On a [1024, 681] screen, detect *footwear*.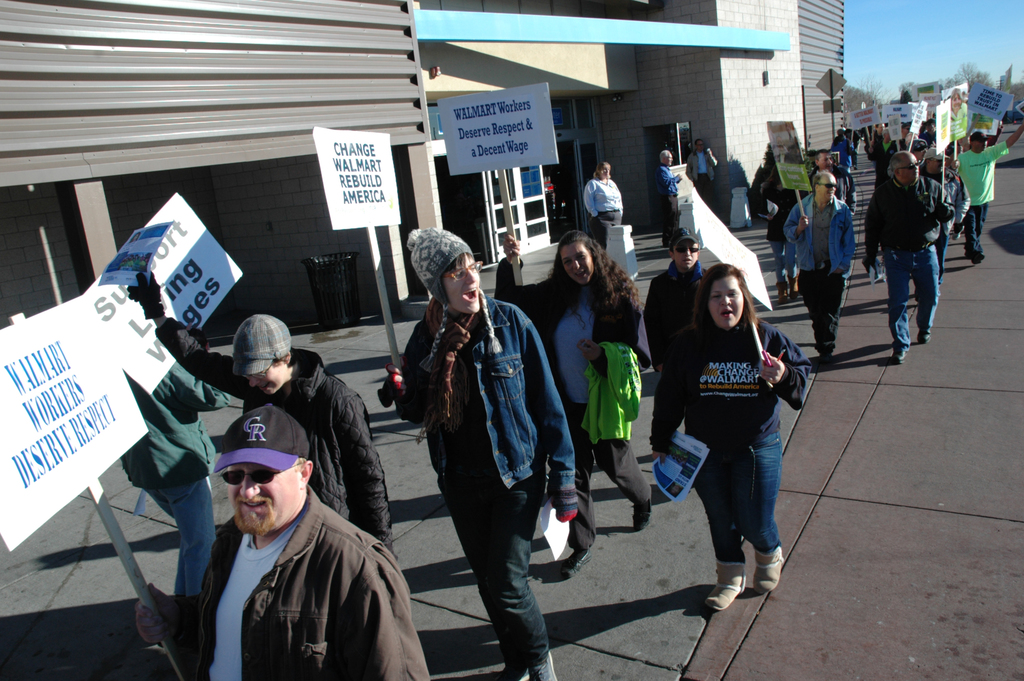
BBox(632, 499, 652, 532).
